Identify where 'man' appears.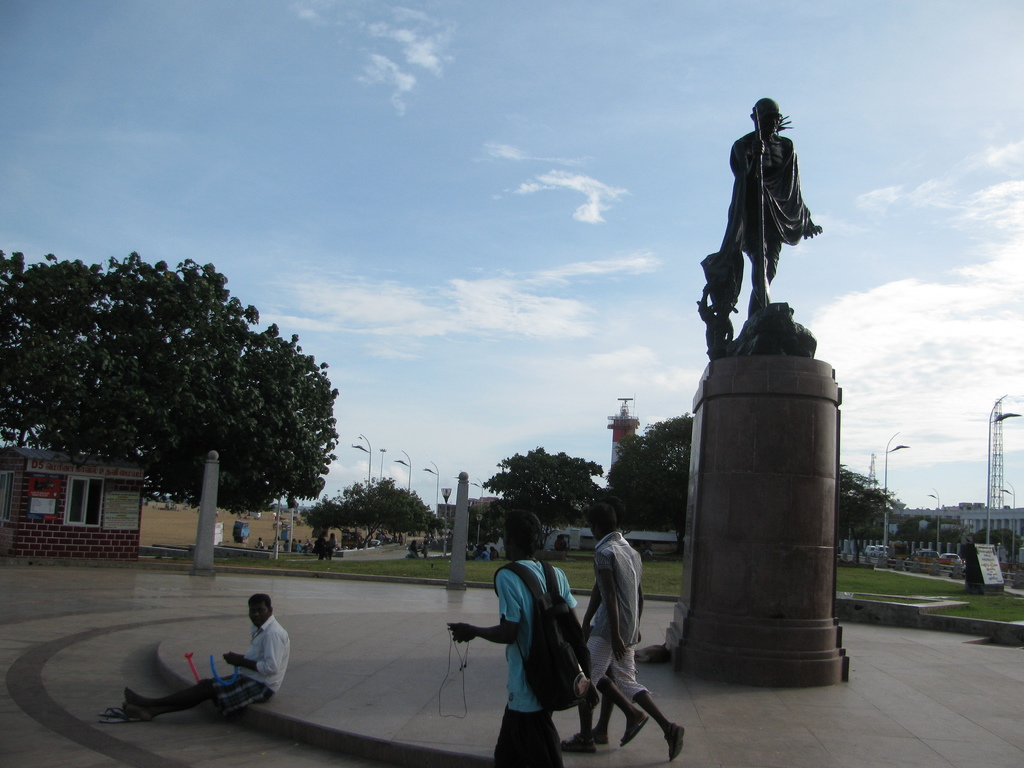
Appears at 120,594,289,723.
